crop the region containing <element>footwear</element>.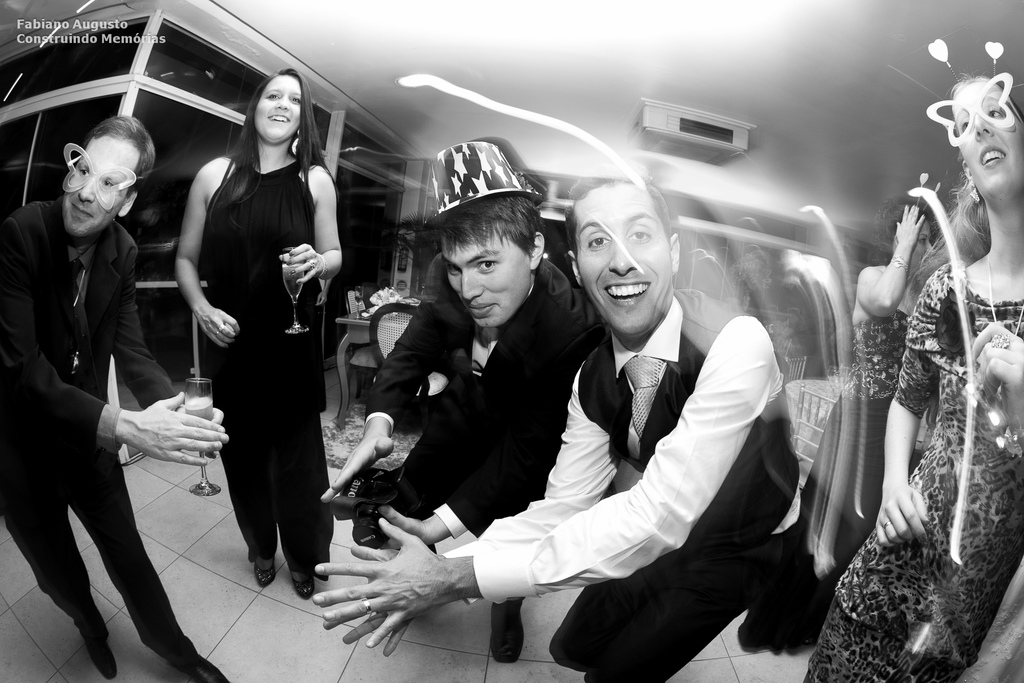
Crop region: locate(292, 567, 315, 598).
